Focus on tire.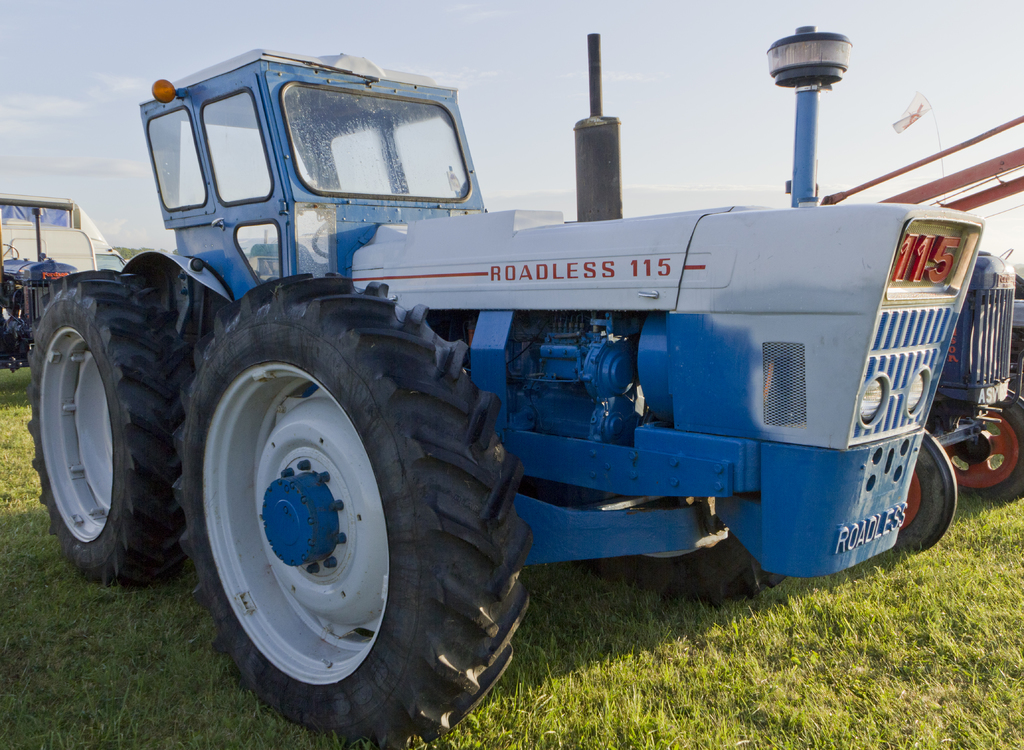
Focused at 902/427/956/550.
